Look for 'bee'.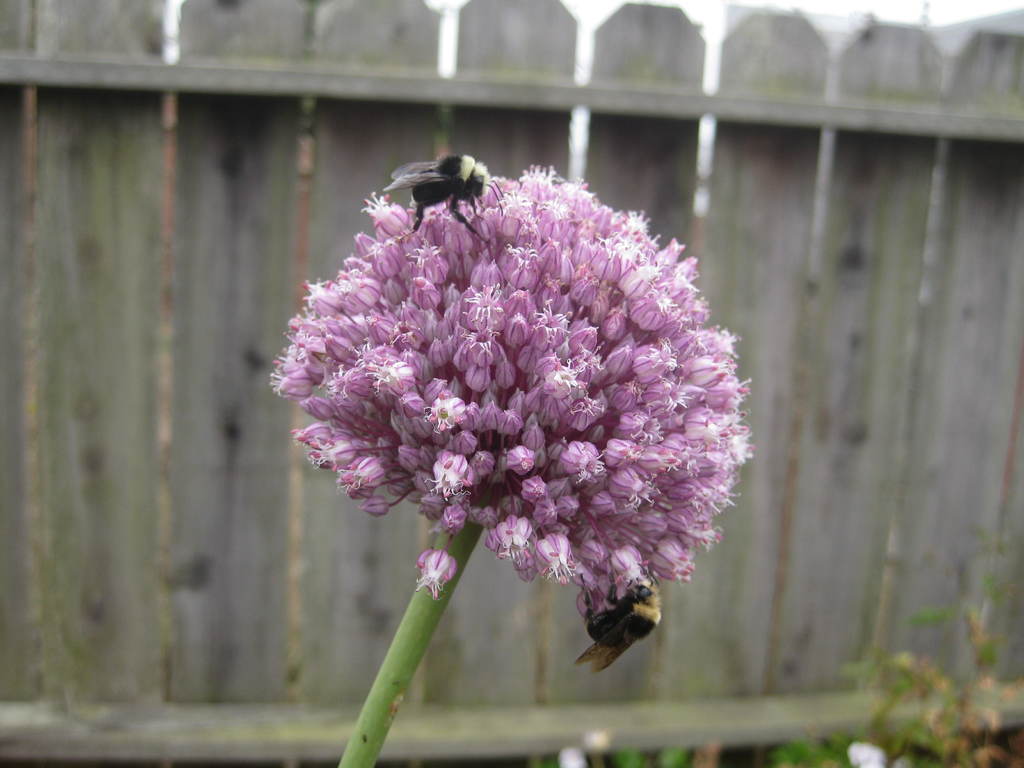
Found: [left=555, top=566, right=660, bottom=683].
